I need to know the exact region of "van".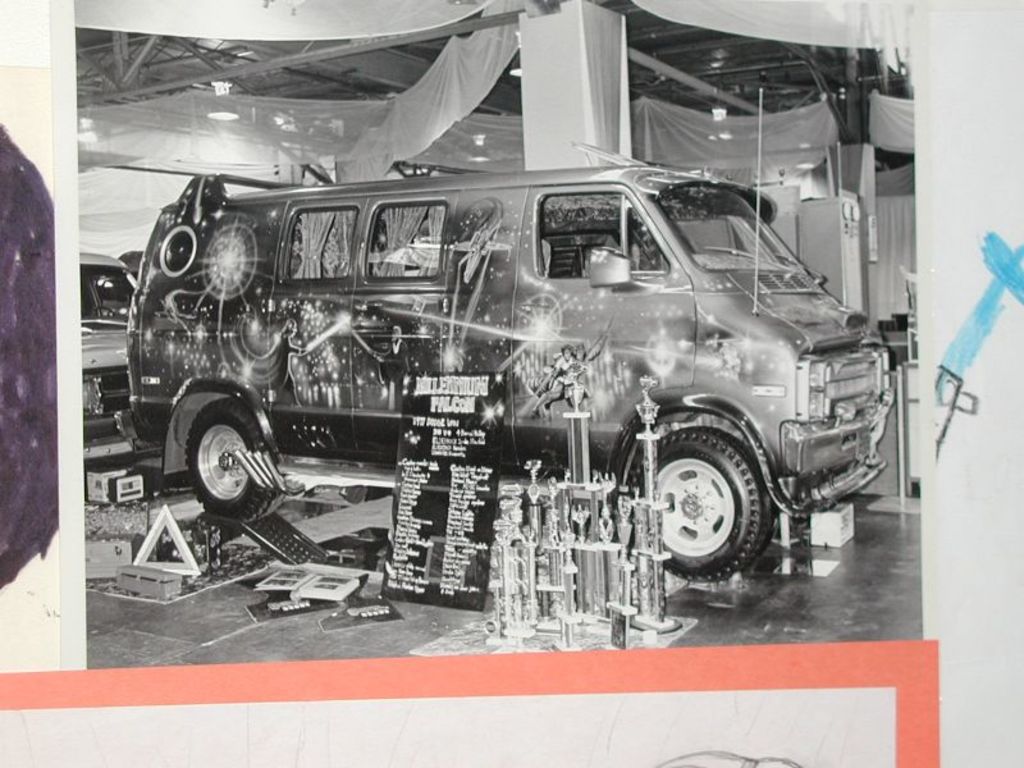
Region: 115 86 897 588.
